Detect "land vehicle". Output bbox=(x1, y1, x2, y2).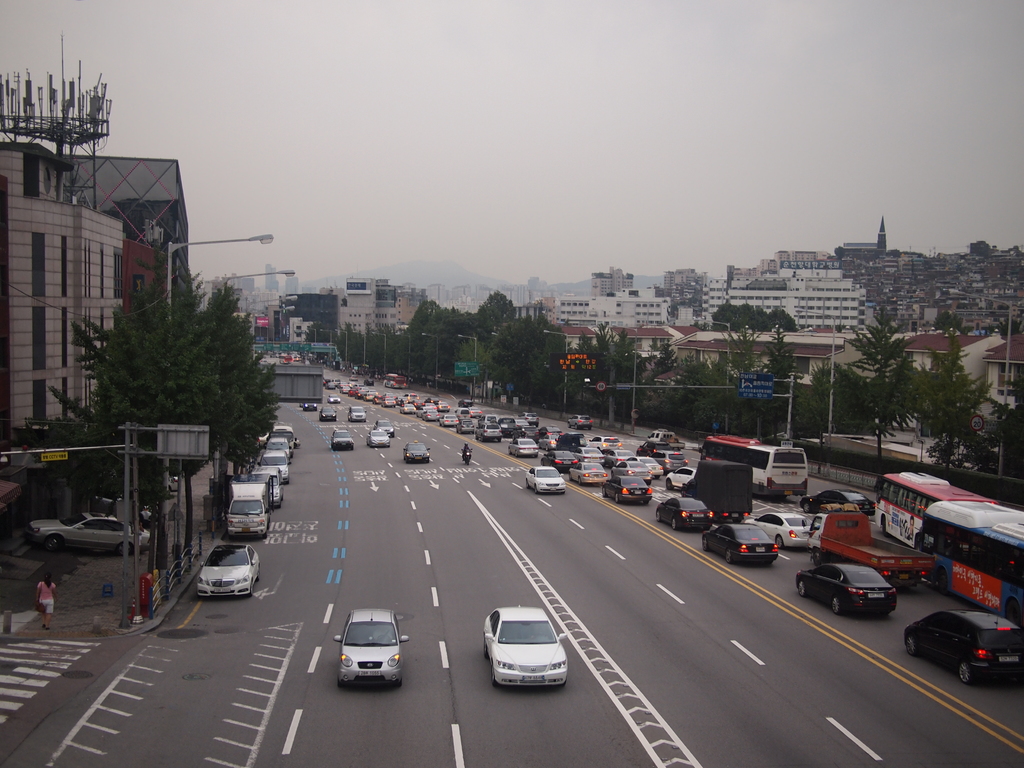
bbox=(608, 447, 632, 463).
